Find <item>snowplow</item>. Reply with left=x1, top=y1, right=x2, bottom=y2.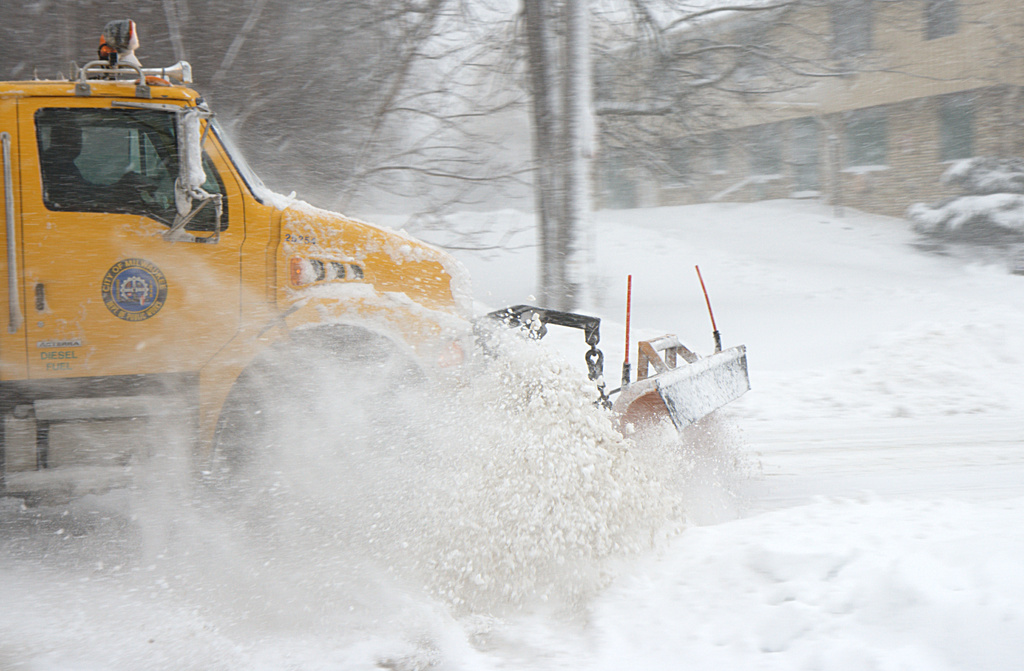
left=0, top=18, right=751, bottom=509.
